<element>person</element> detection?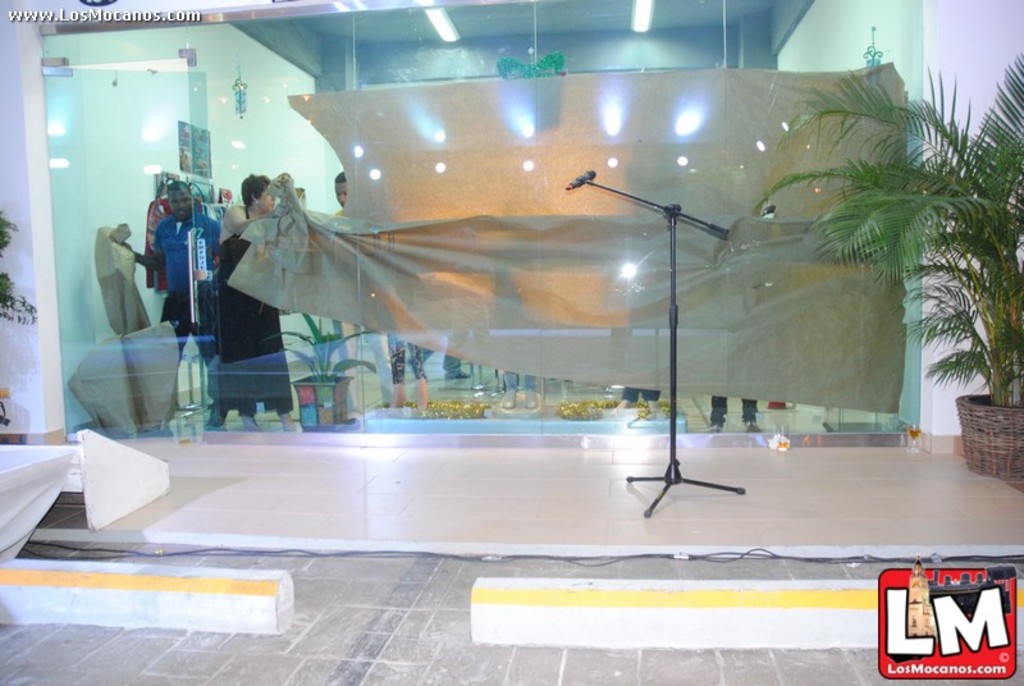
l=389, t=330, r=429, b=412
